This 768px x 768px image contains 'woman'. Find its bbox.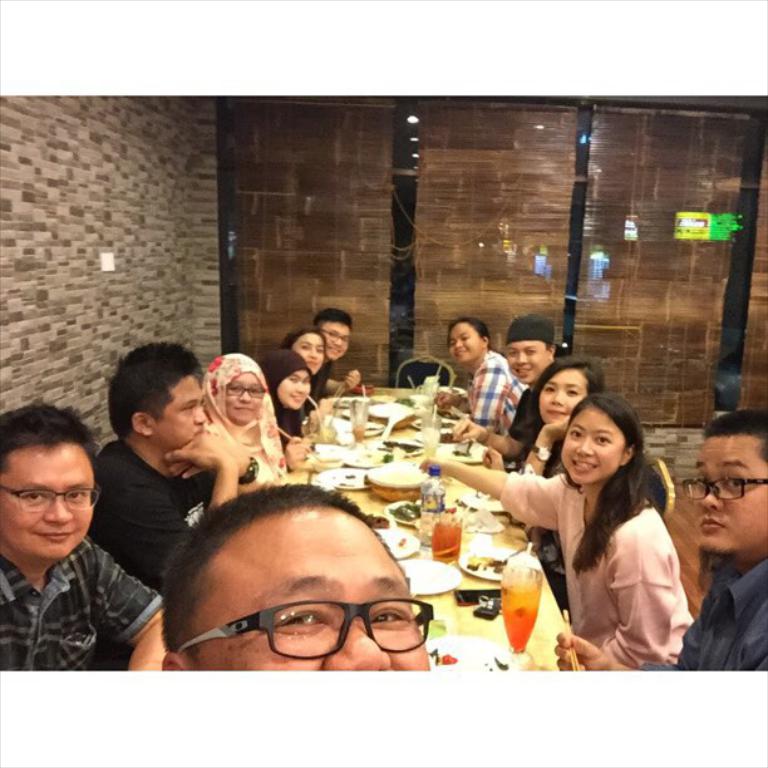
260, 349, 315, 459.
